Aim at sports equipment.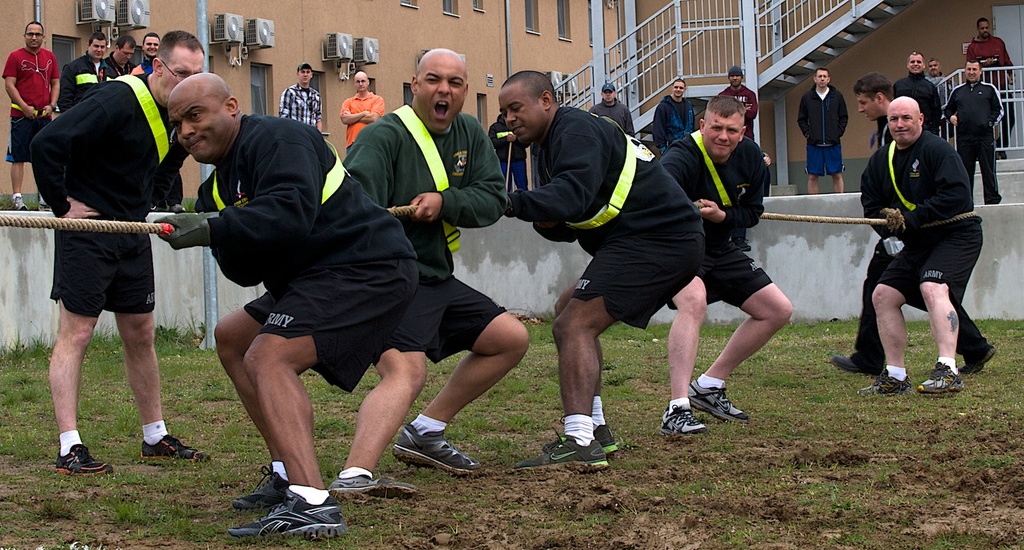
Aimed at BBox(227, 487, 346, 538).
